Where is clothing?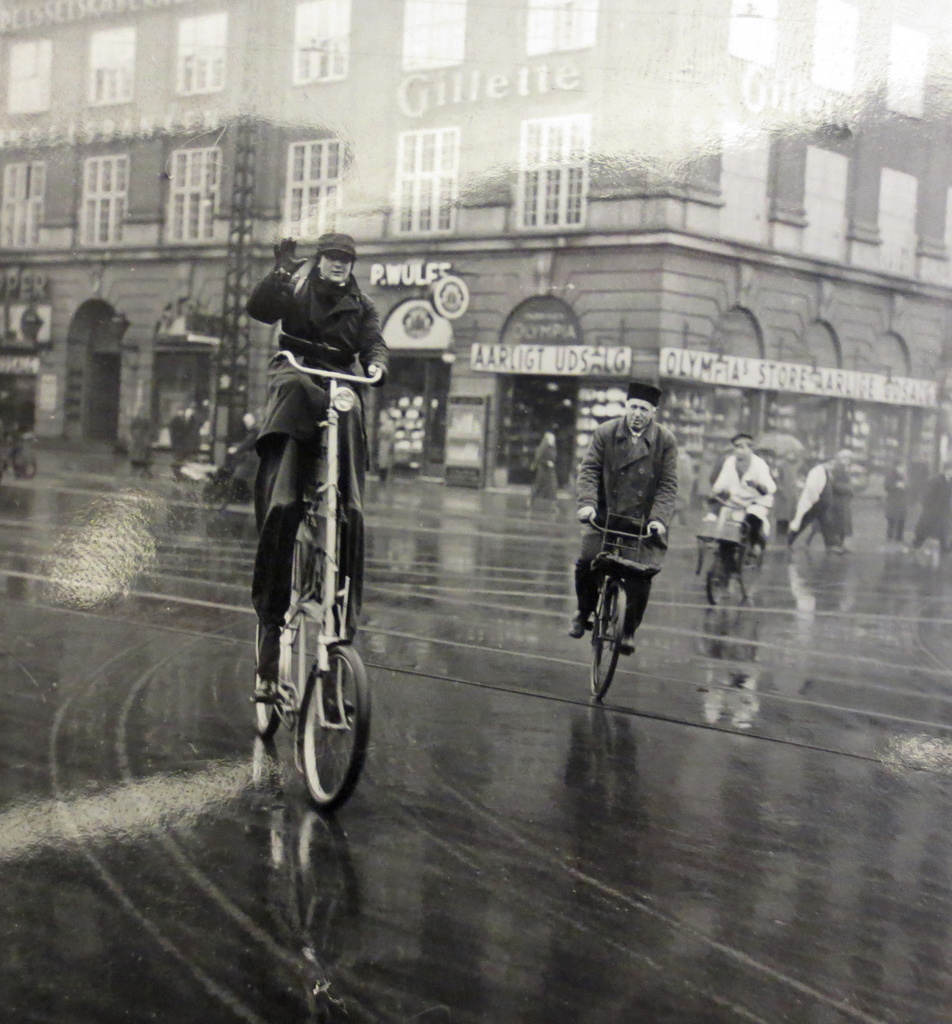
bbox=(829, 459, 853, 532).
